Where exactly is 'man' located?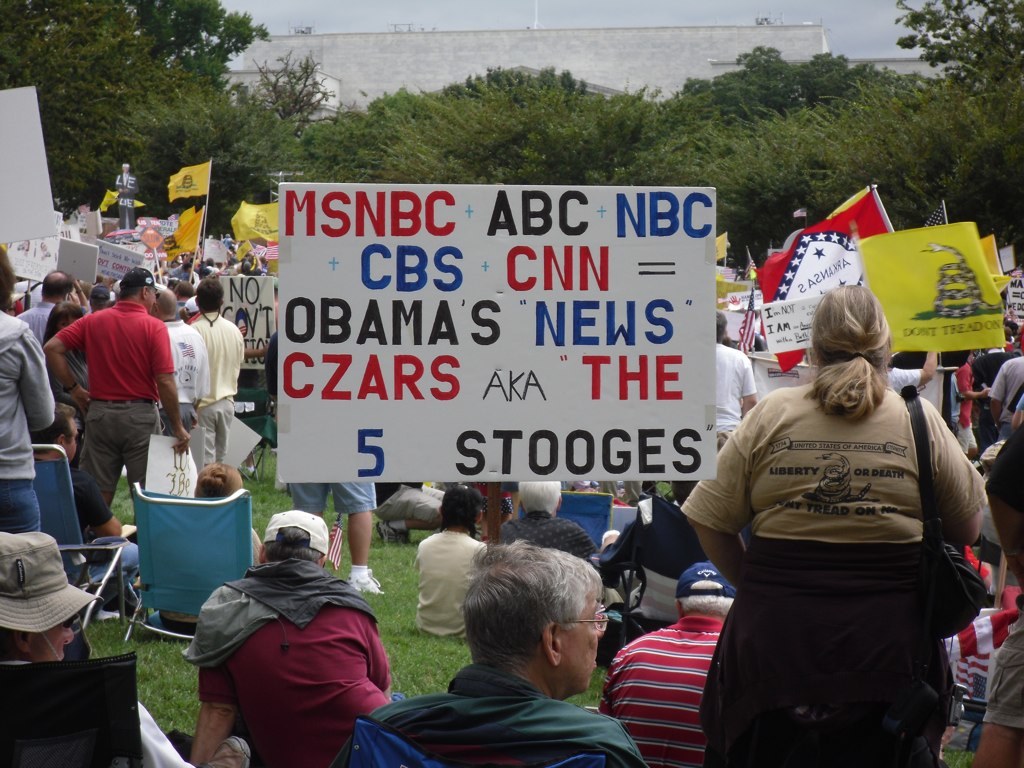
Its bounding box is <region>0, 527, 187, 767</region>.
